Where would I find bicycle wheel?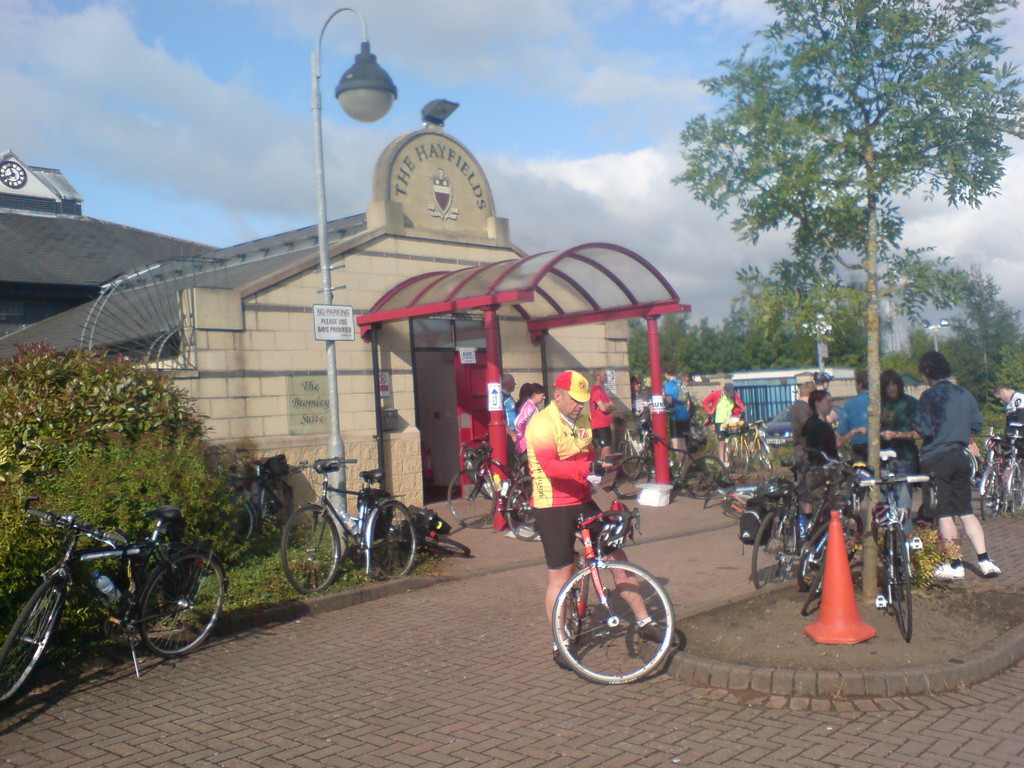
At 506, 474, 538, 540.
